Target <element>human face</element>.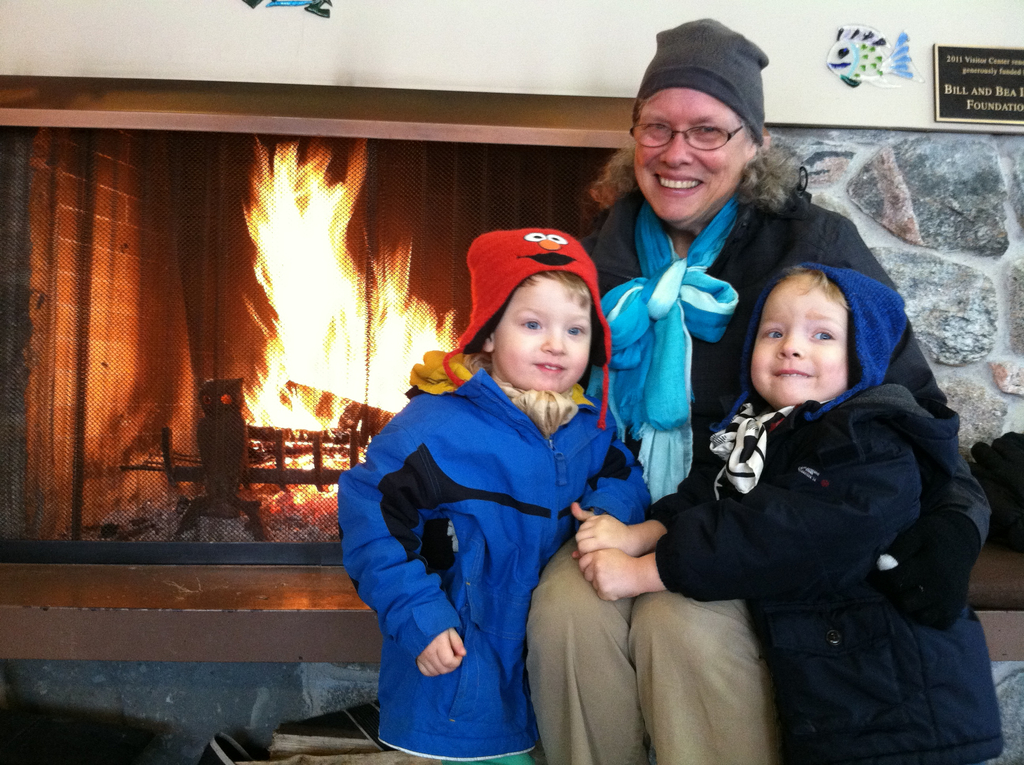
Target region: x1=492 y1=280 x2=591 y2=394.
